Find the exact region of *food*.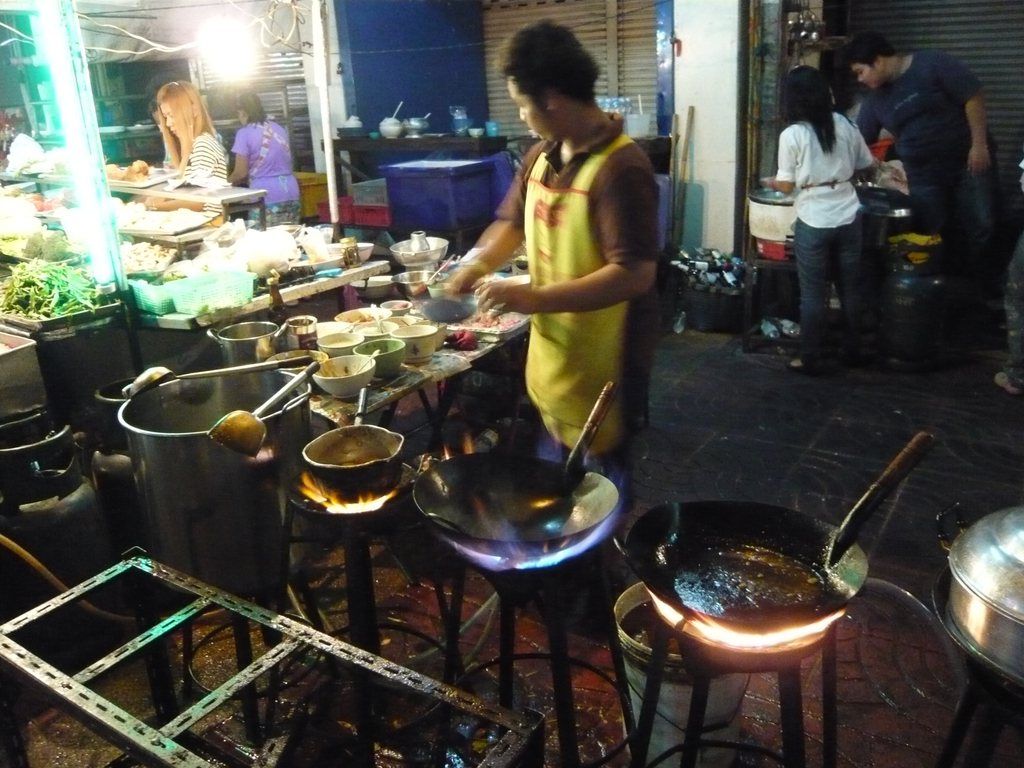
Exact region: BBox(0, 208, 68, 255).
